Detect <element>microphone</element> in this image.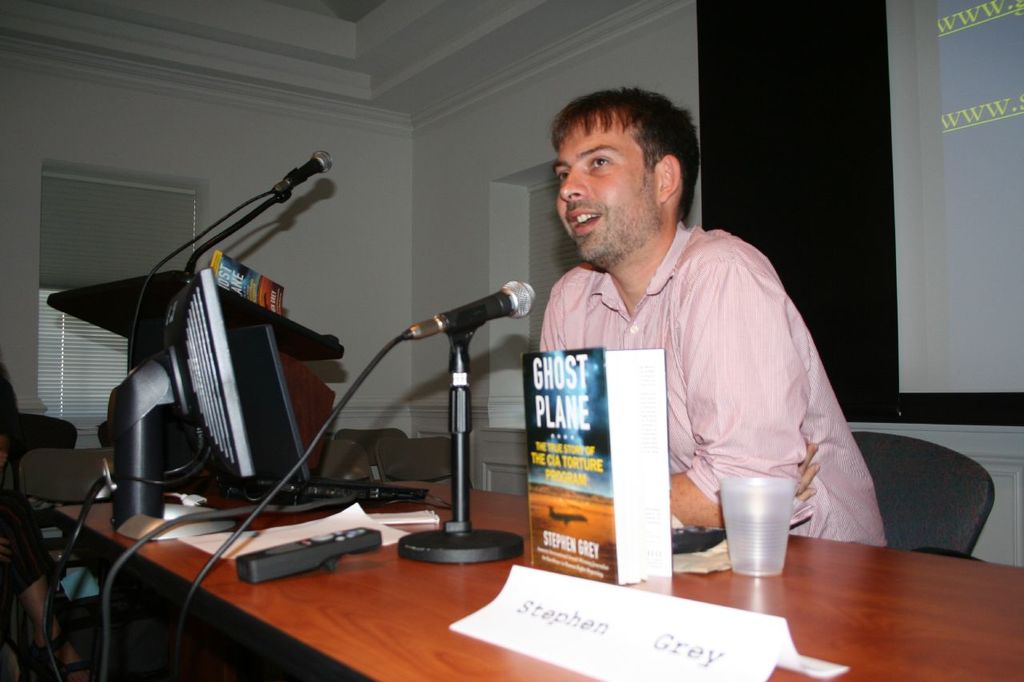
Detection: [left=273, top=150, right=334, bottom=201].
